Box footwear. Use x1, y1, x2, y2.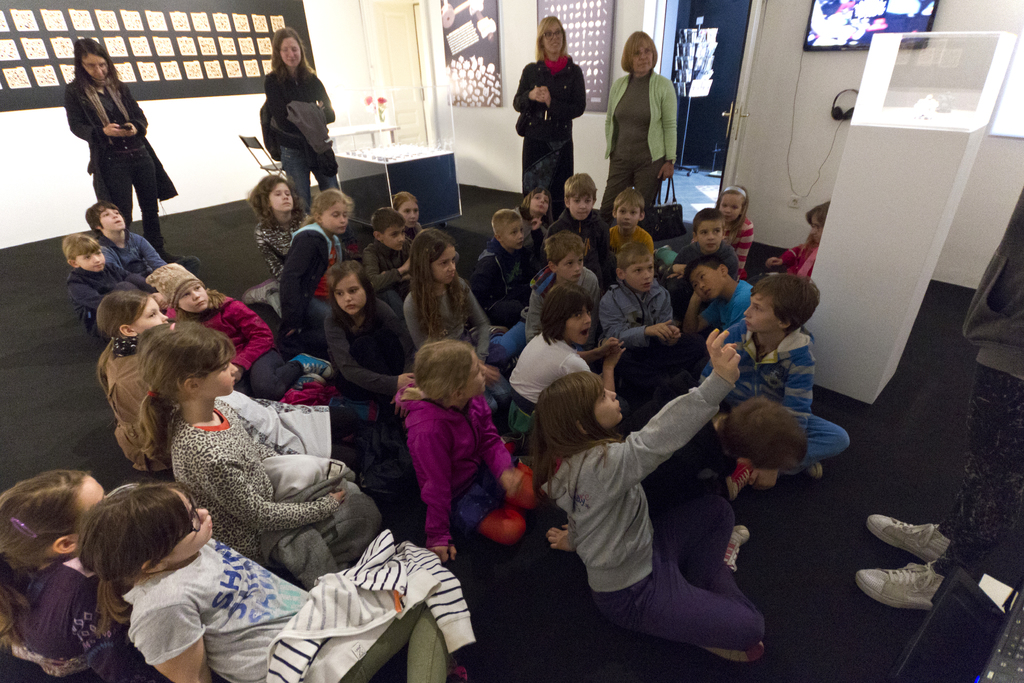
863, 550, 972, 627.
